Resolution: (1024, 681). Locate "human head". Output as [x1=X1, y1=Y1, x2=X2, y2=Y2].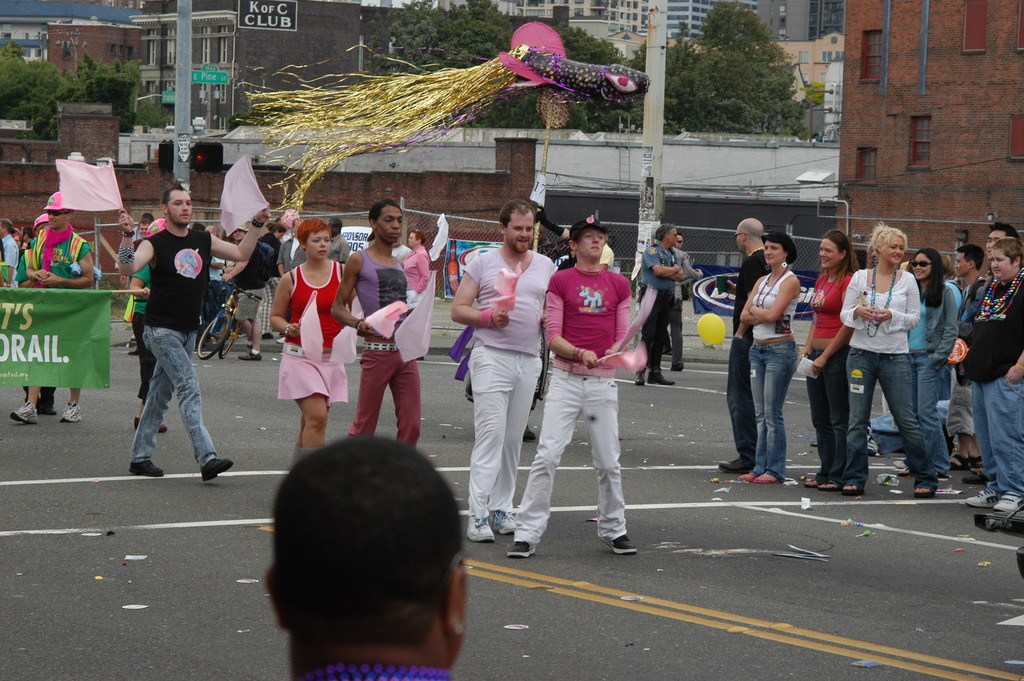
[x1=989, y1=240, x2=1023, y2=280].
